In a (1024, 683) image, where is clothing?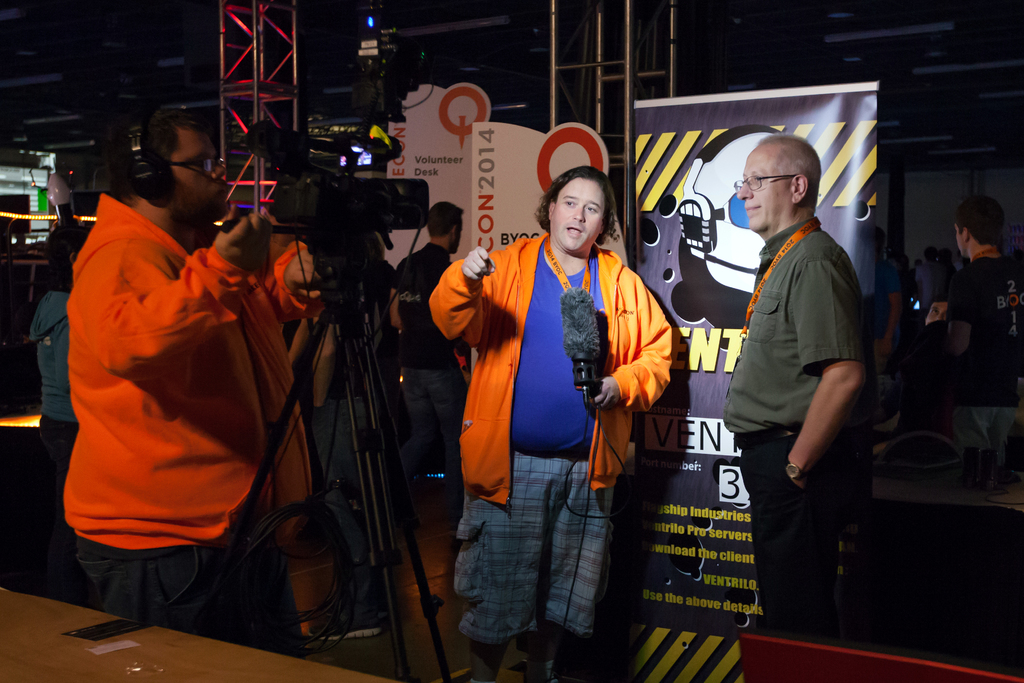
447, 172, 668, 647.
